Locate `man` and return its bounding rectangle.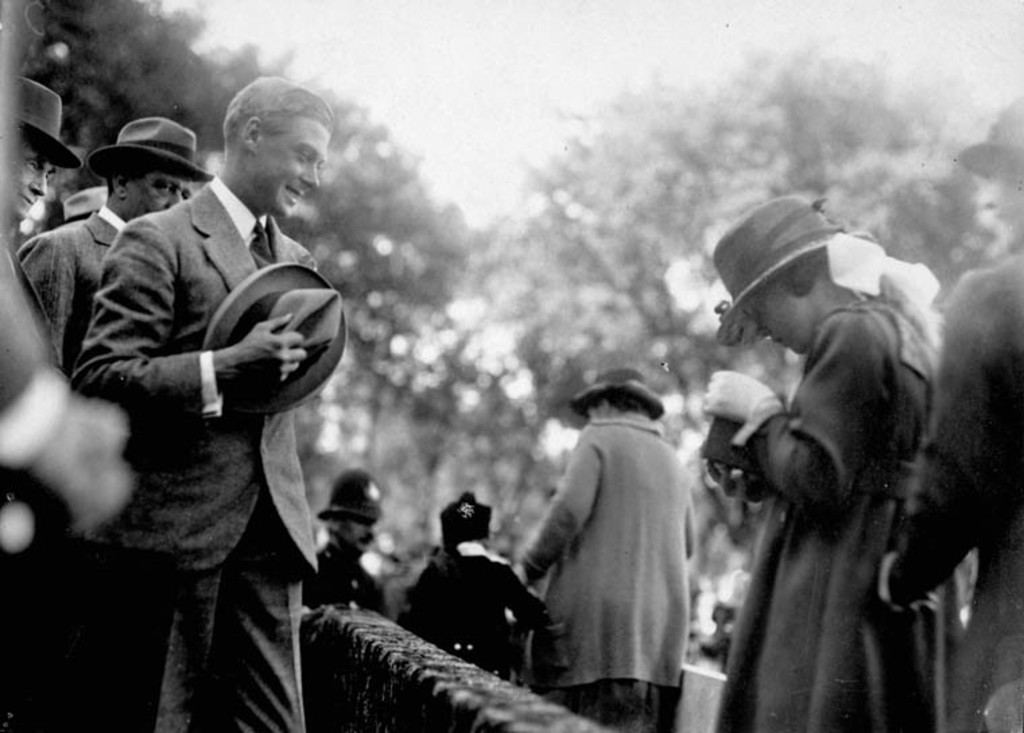
locate(18, 117, 212, 353).
